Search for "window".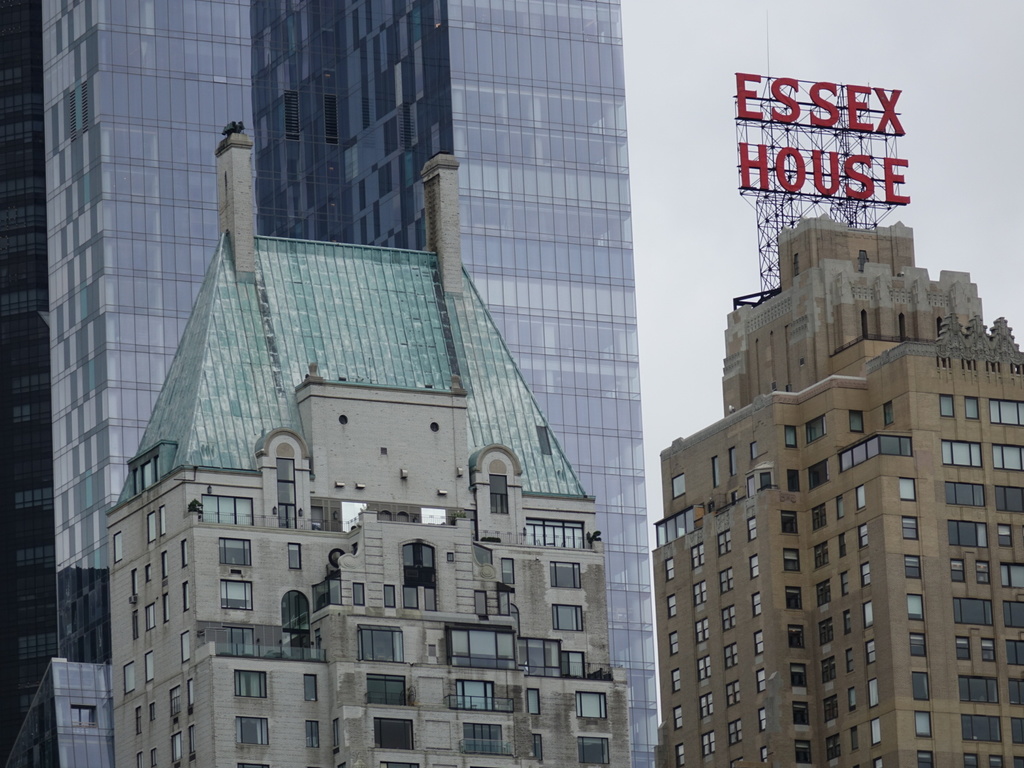
Found at {"left": 819, "top": 660, "right": 841, "bottom": 690}.
